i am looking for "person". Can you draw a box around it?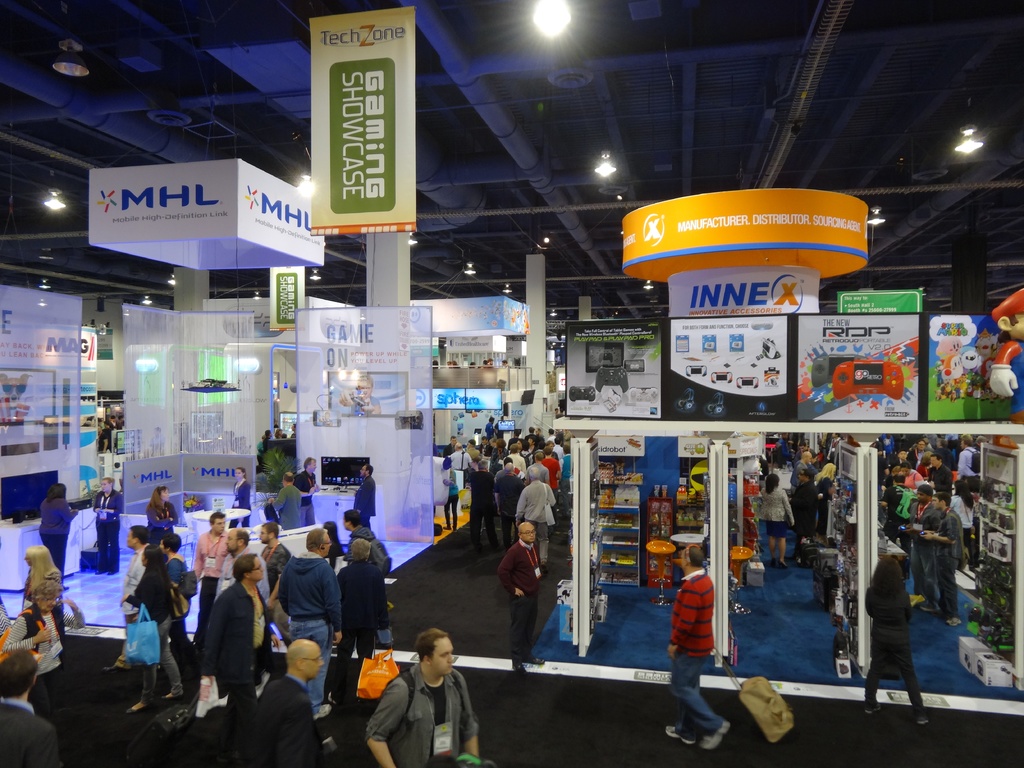
Sure, the bounding box is x1=773 y1=440 x2=790 y2=463.
